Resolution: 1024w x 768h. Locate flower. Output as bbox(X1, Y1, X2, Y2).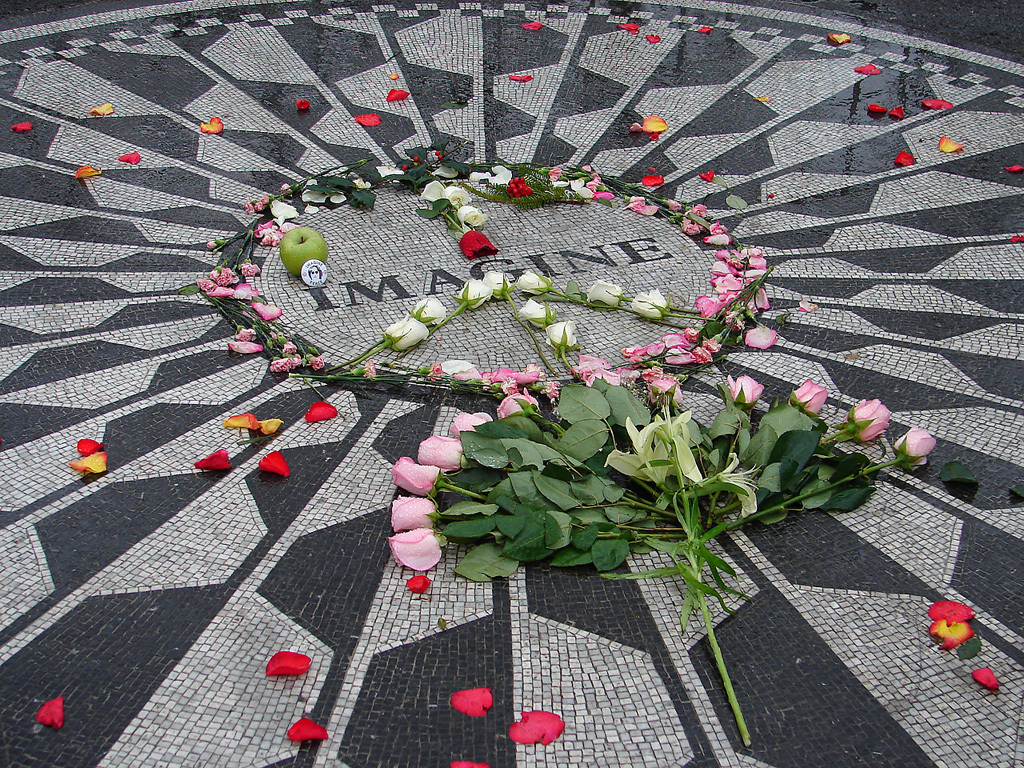
bbox(460, 281, 482, 304).
